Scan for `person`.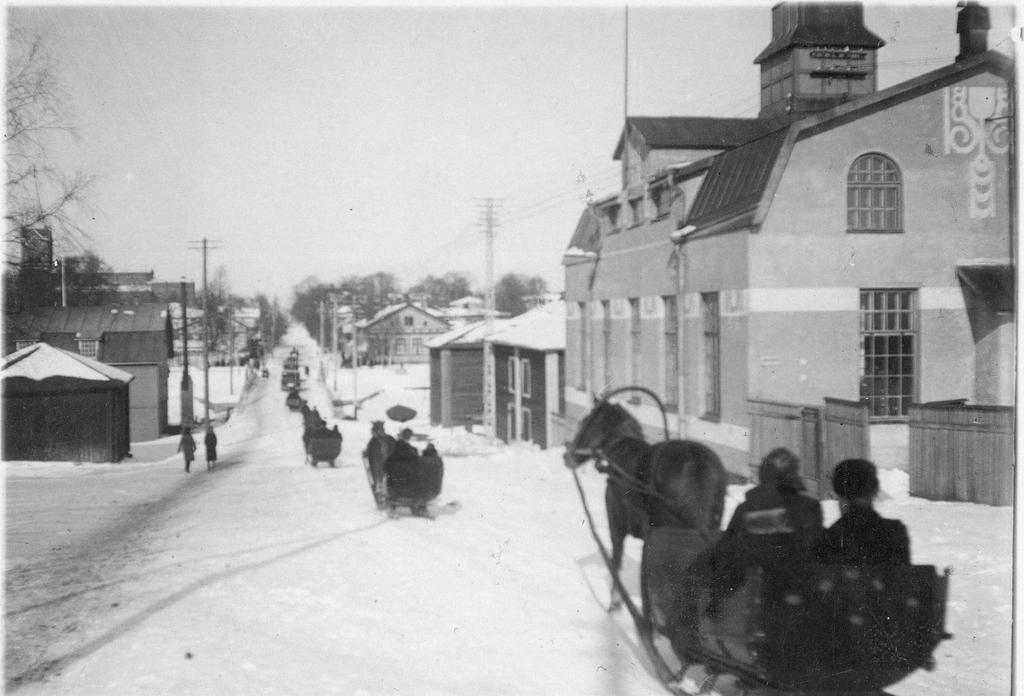
Scan result: BBox(726, 448, 821, 555).
